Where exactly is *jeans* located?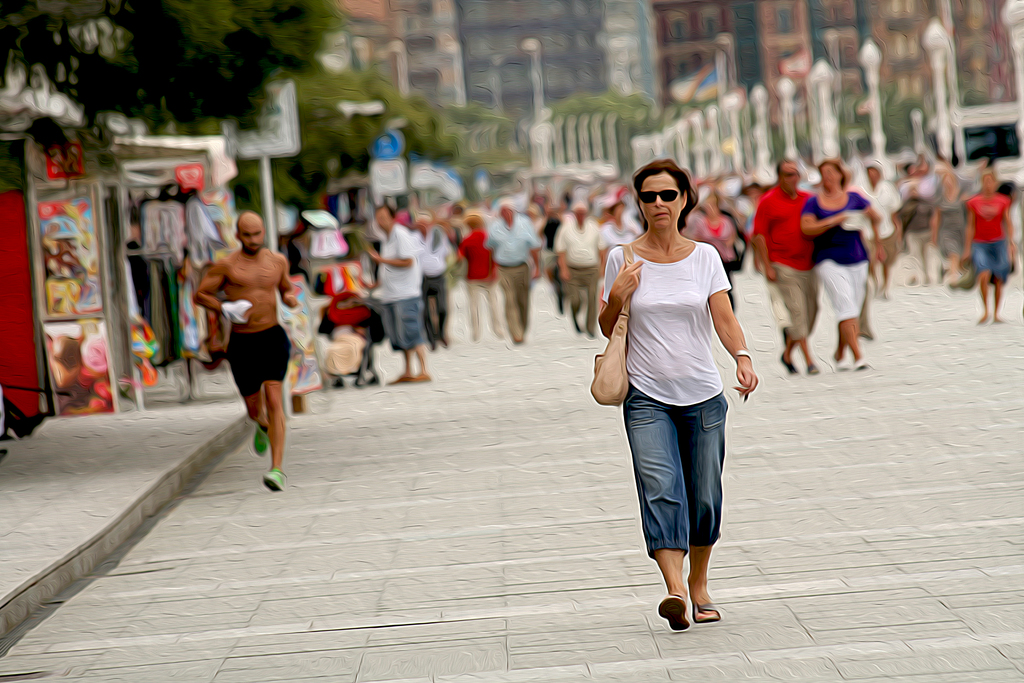
Its bounding box is (left=621, top=388, right=727, bottom=557).
